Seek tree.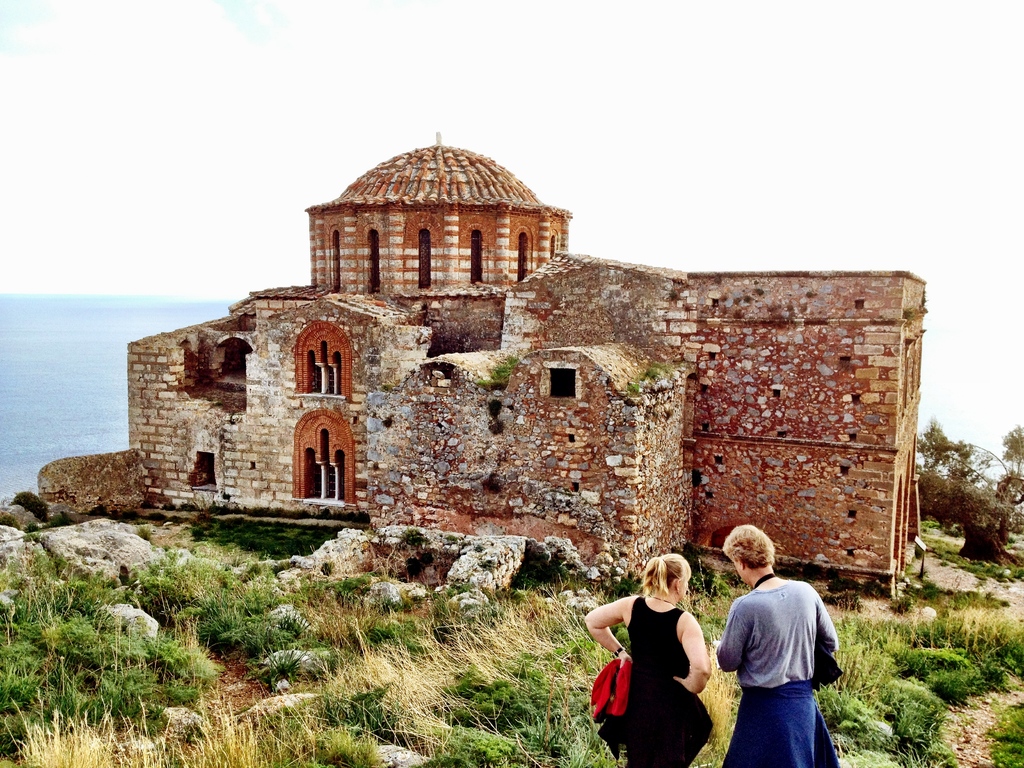
detection(912, 423, 1023, 562).
